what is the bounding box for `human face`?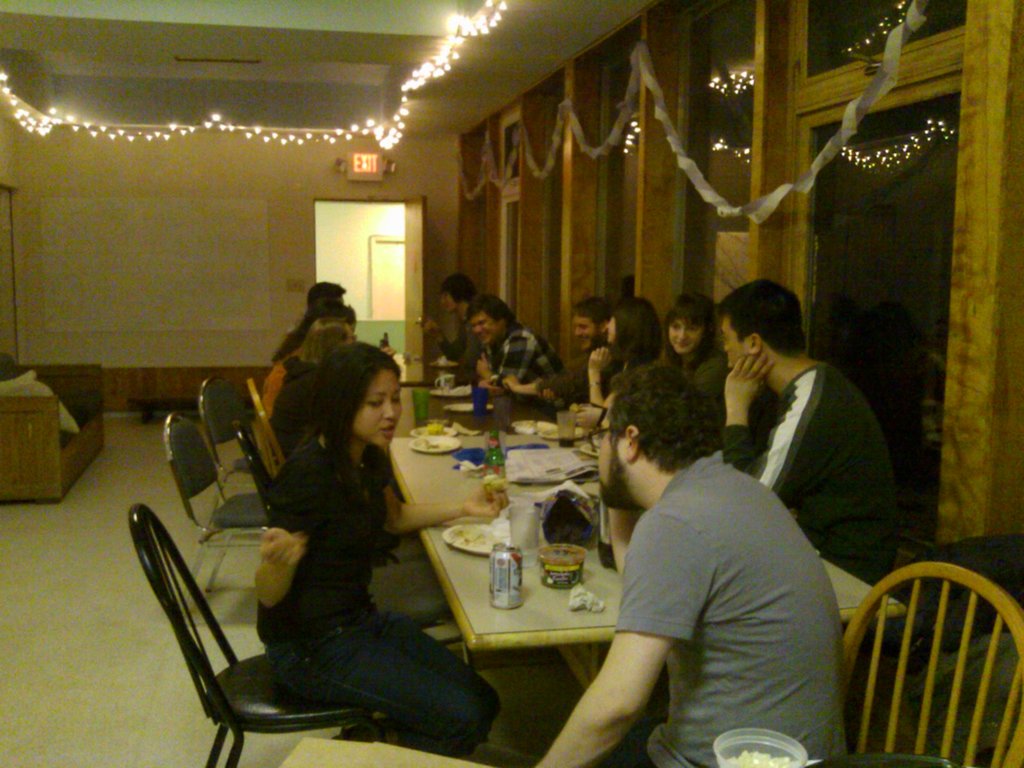
region(598, 395, 623, 490).
